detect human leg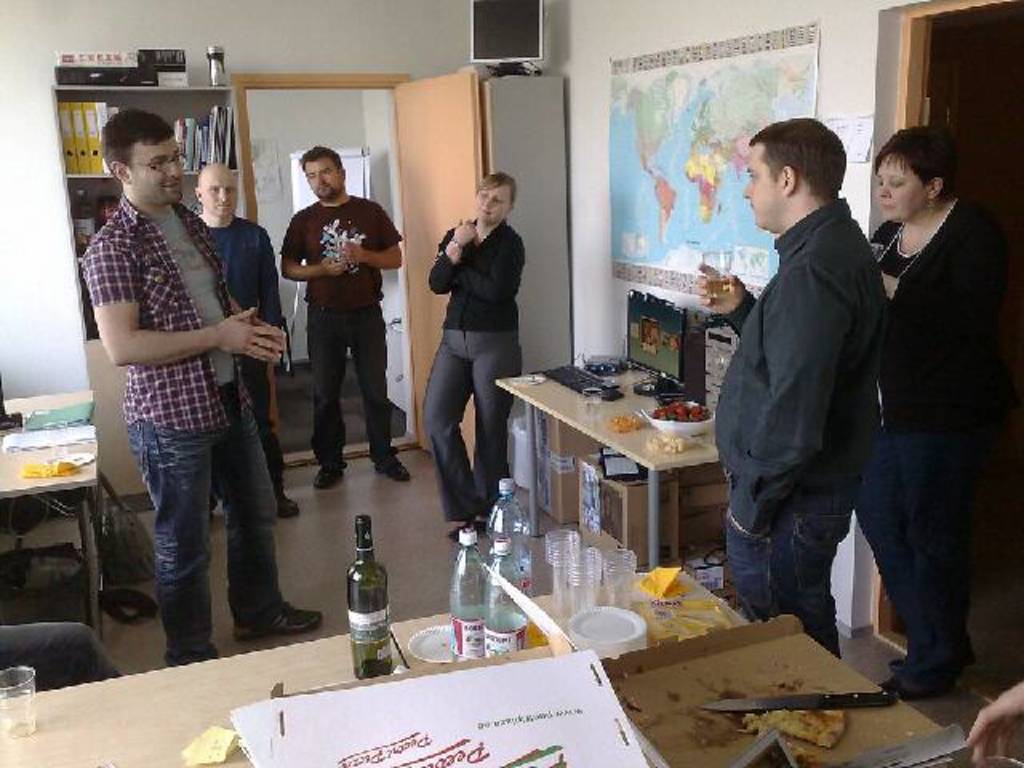
349, 306, 410, 480
